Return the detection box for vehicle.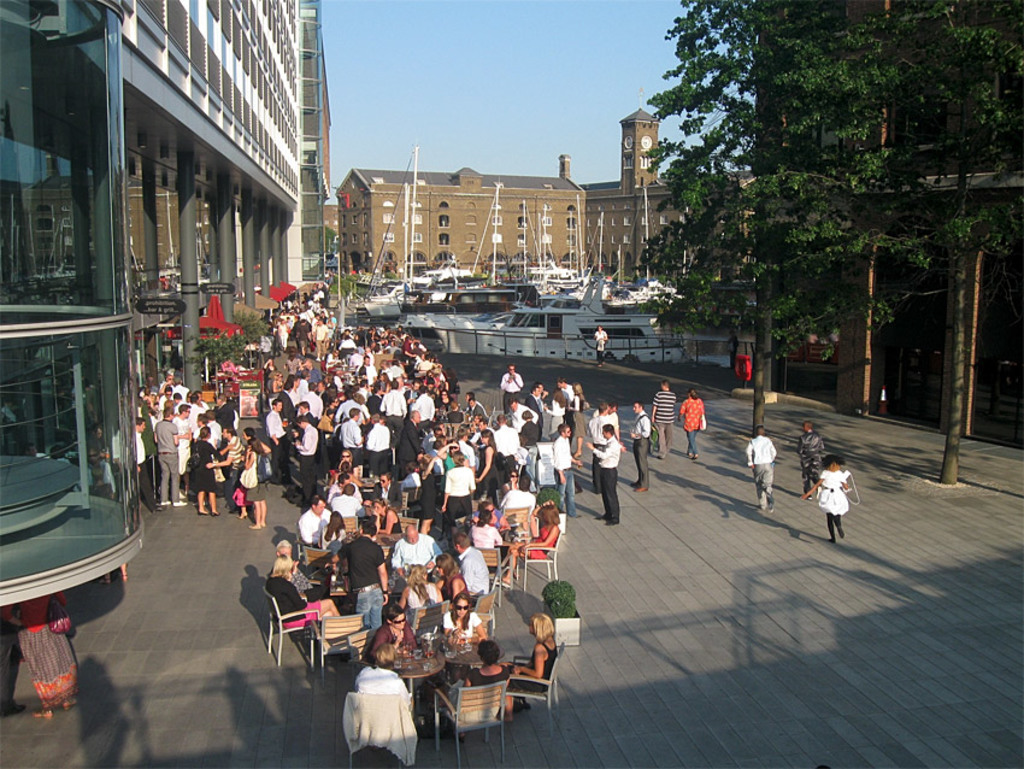
(left=442, top=300, right=724, bottom=366).
